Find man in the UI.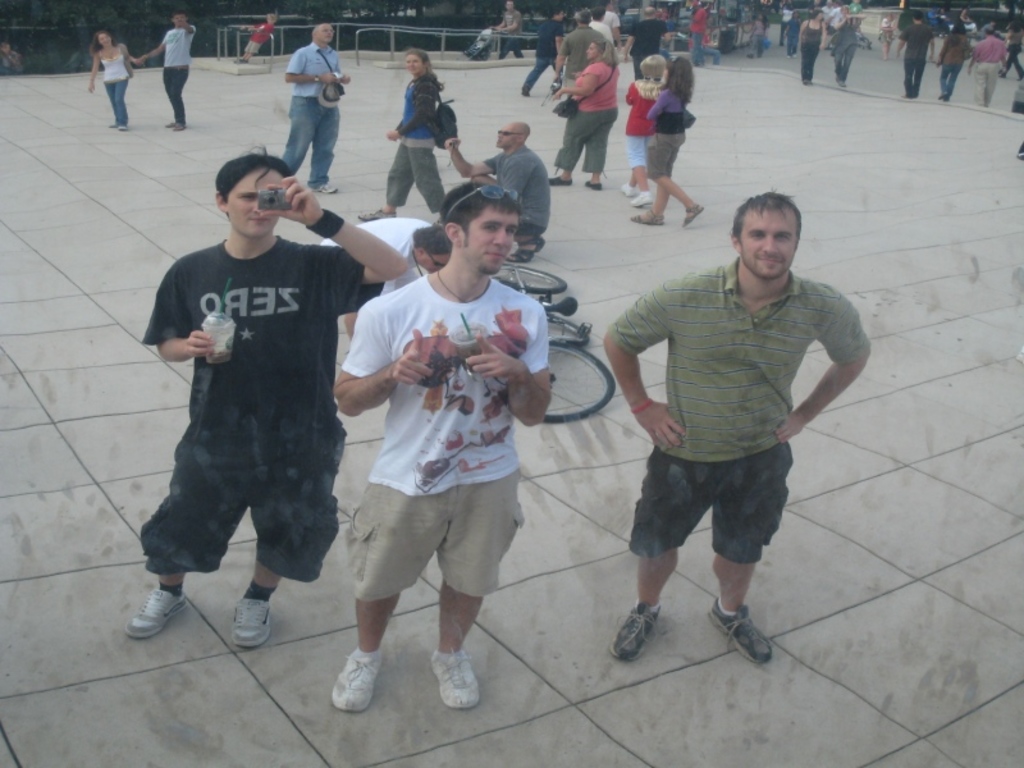
UI element at rect(622, 0, 676, 78).
